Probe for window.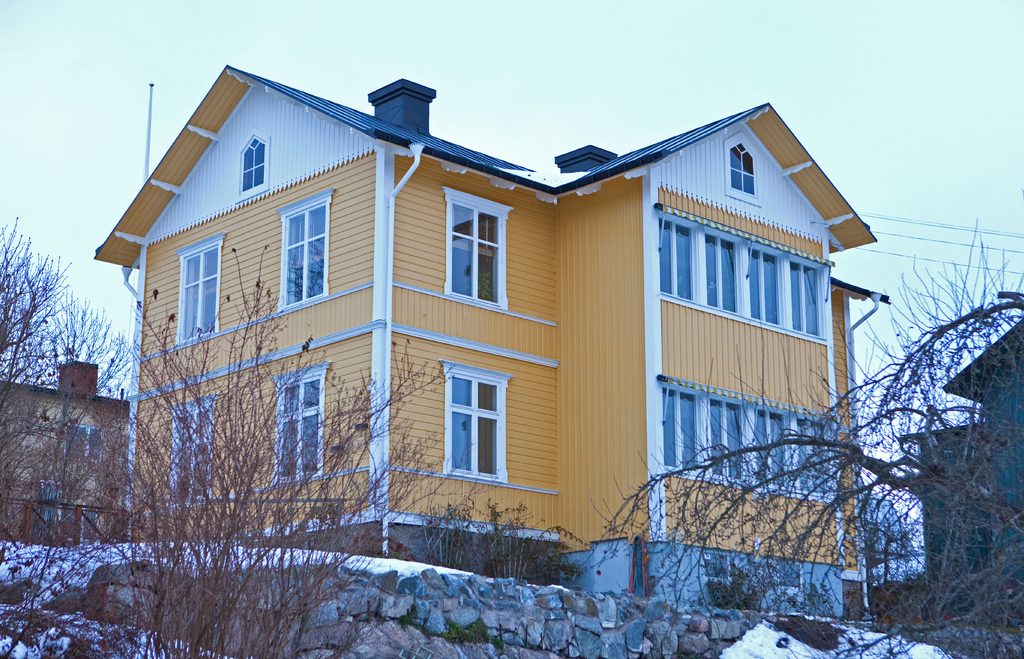
Probe result: 164 391 214 503.
